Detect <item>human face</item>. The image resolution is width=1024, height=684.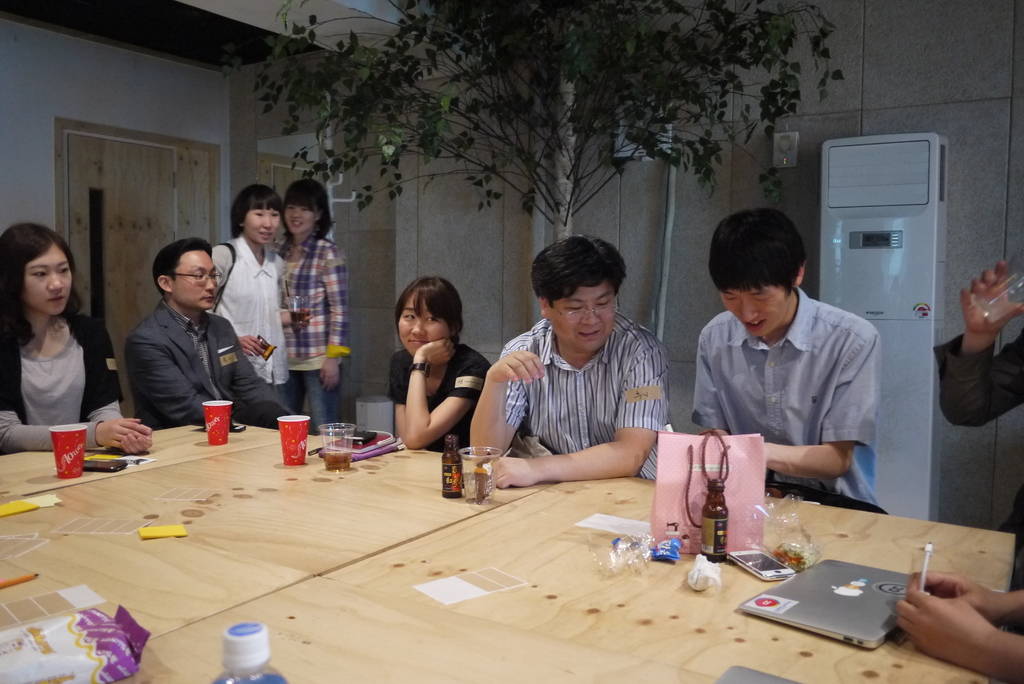
left=718, top=272, right=783, bottom=337.
